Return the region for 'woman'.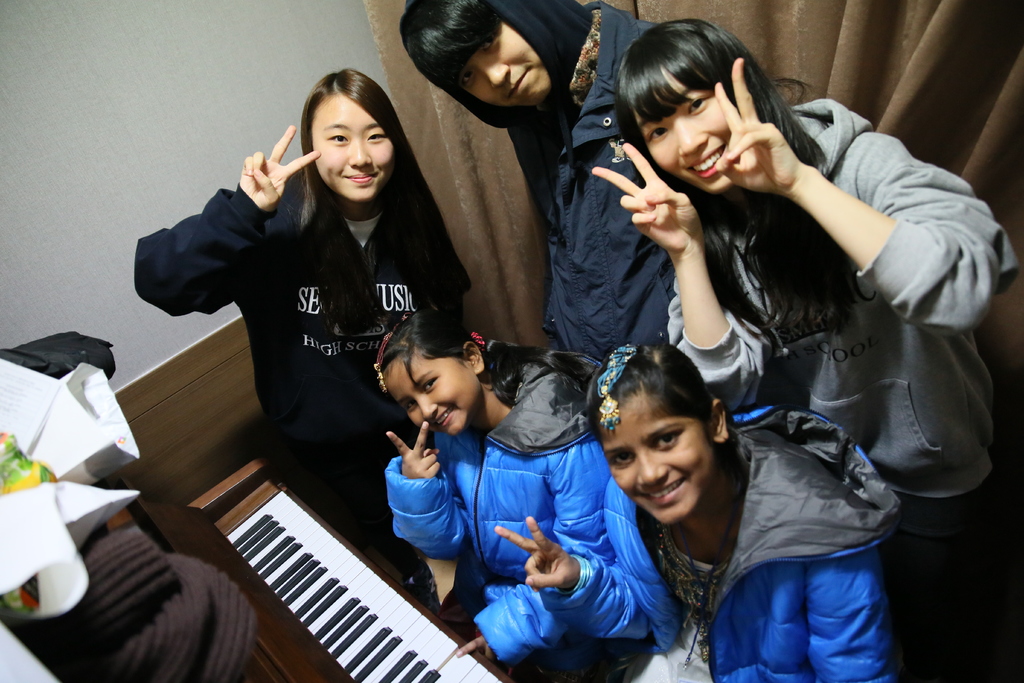
box=[550, 342, 798, 673].
